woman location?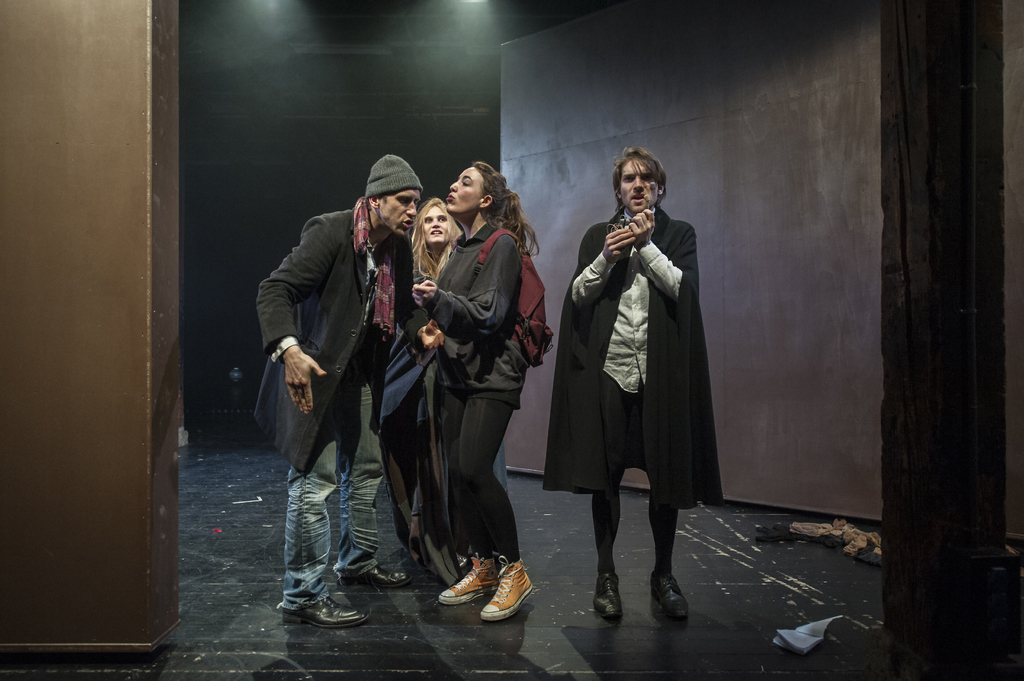
(x1=376, y1=198, x2=506, y2=565)
